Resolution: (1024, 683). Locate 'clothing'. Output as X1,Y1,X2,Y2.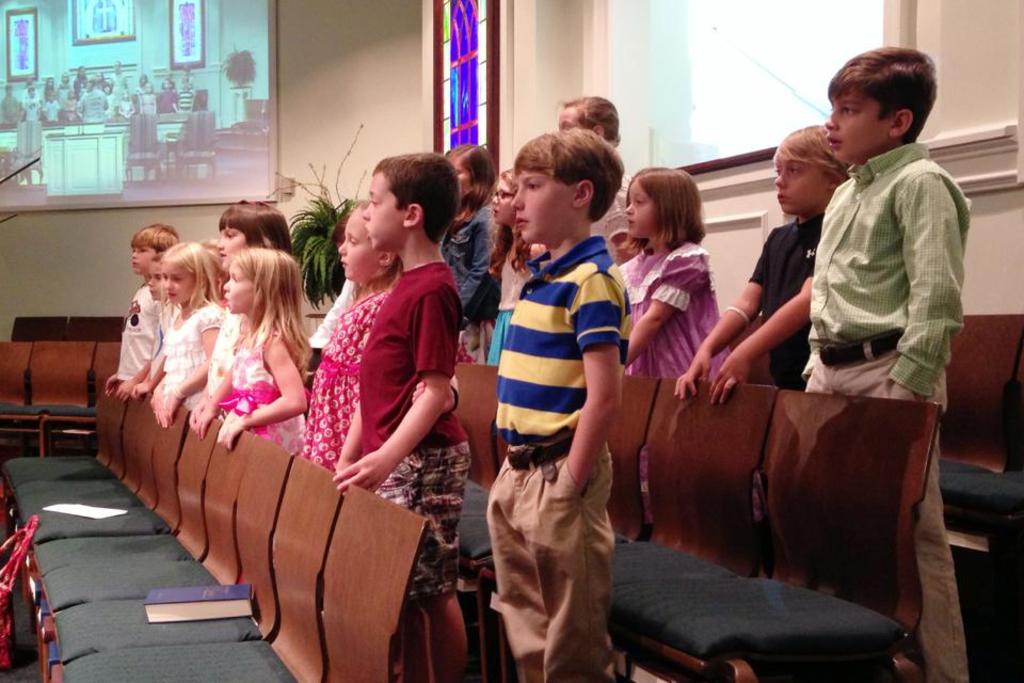
748,211,820,384.
